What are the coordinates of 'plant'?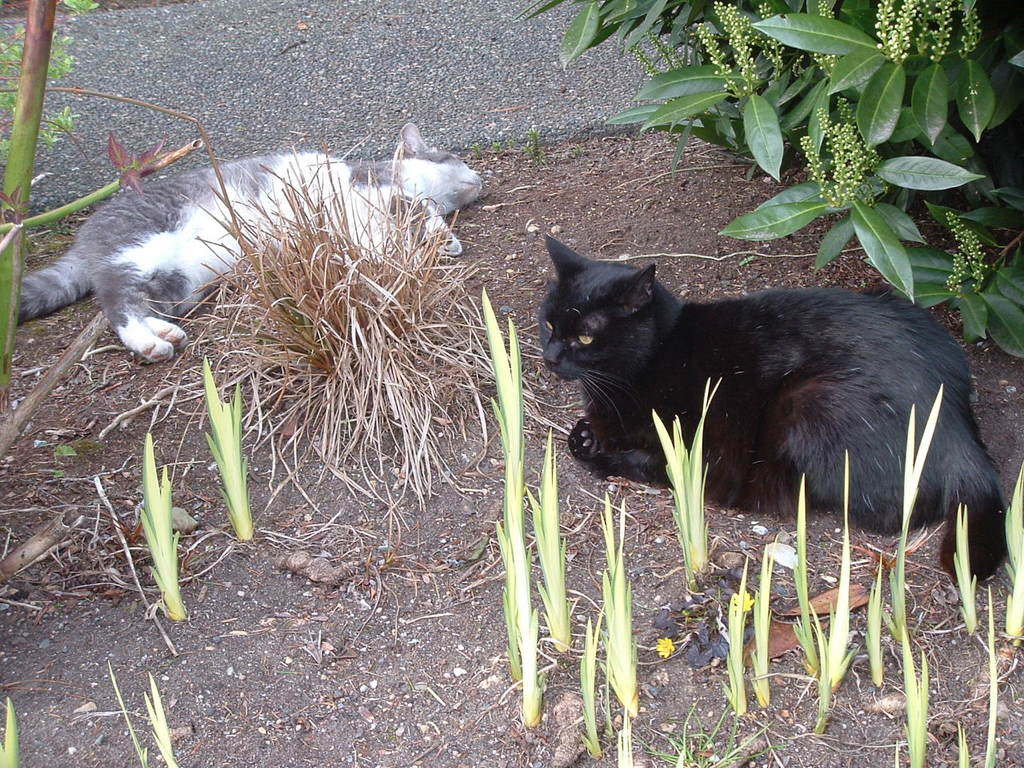
950 506 998 636.
